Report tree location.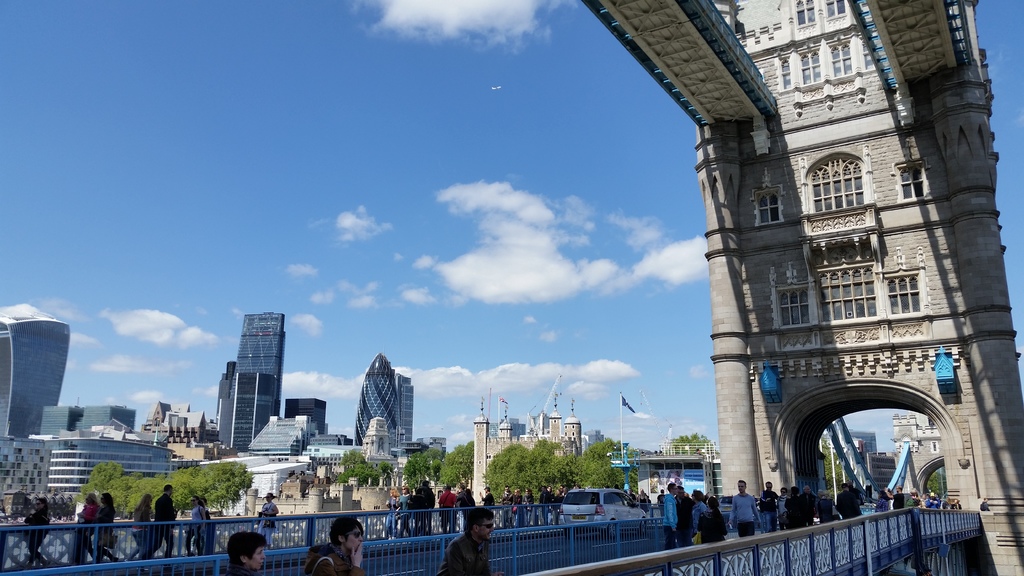
Report: bbox=(524, 422, 548, 504).
